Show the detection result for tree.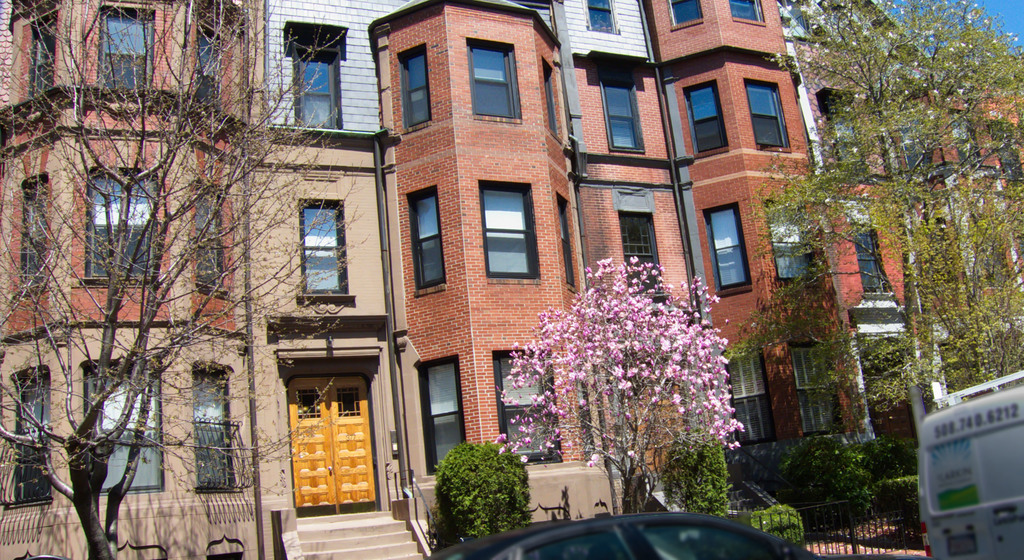
locate(496, 253, 744, 518).
